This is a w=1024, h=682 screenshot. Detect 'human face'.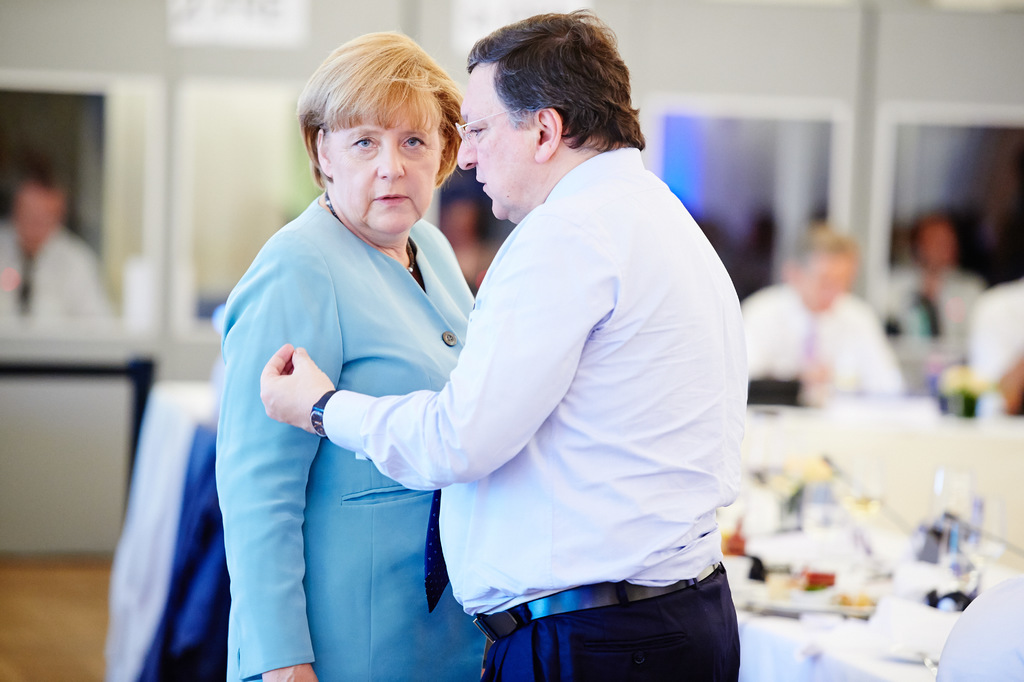
461, 82, 520, 204.
